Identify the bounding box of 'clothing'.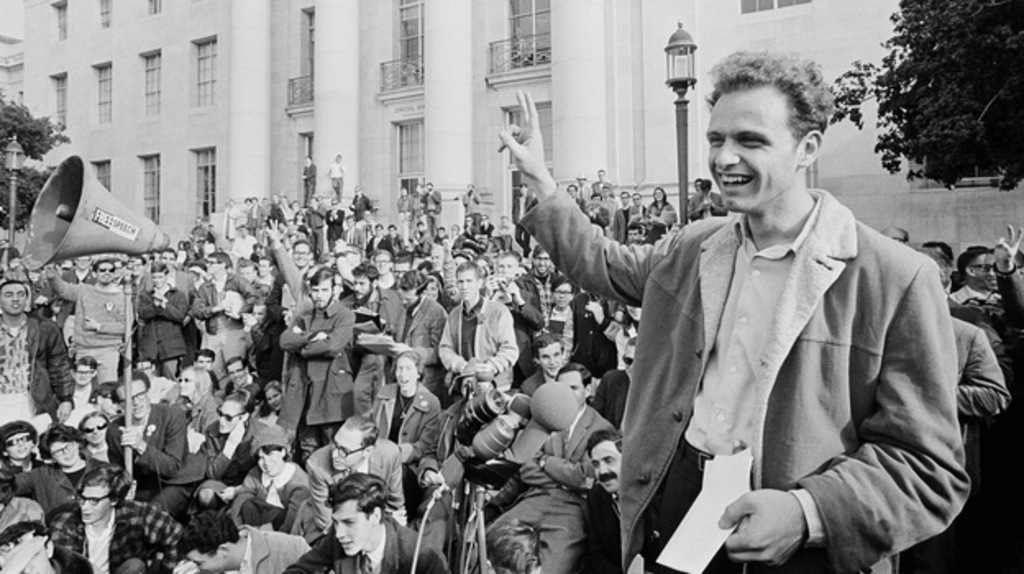
select_region(515, 369, 556, 399).
